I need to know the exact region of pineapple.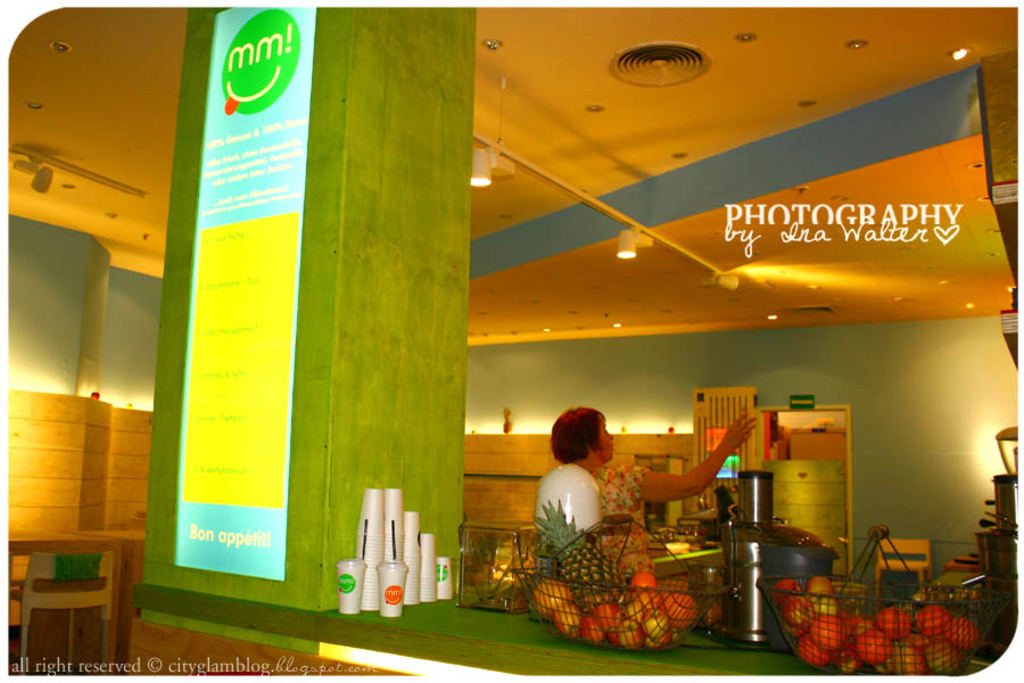
Region: (x1=528, y1=495, x2=631, y2=610).
